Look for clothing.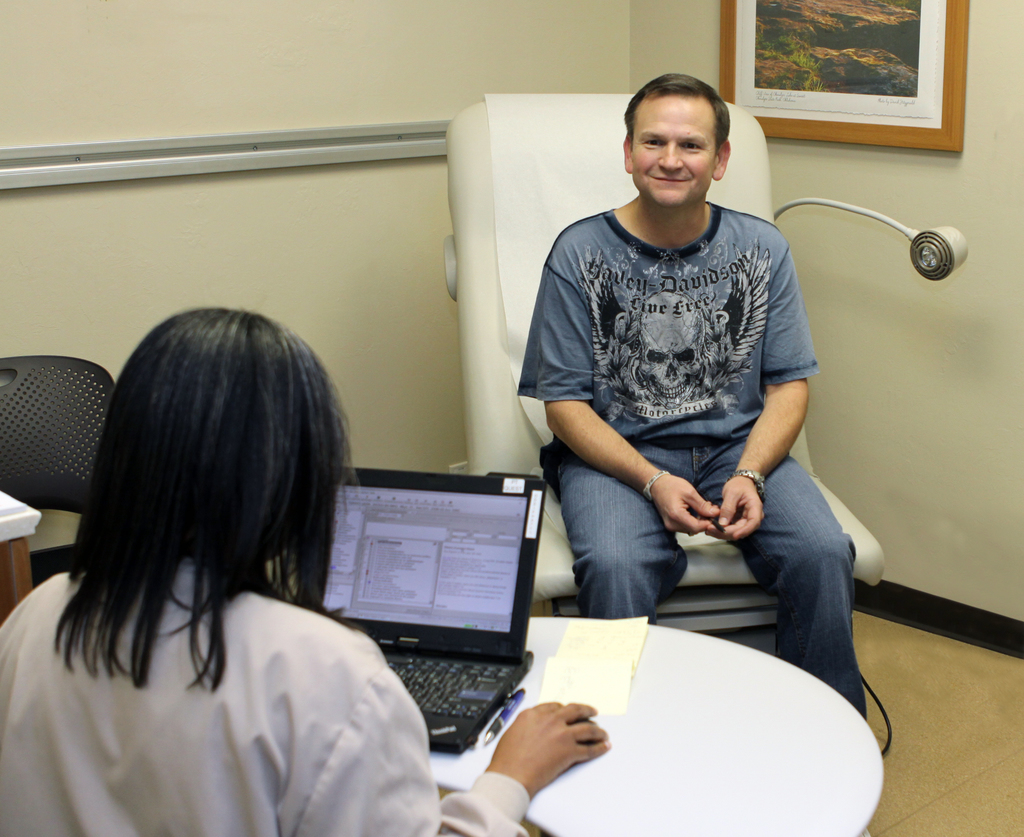
Found: bbox=(0, 552, 538, 836).
